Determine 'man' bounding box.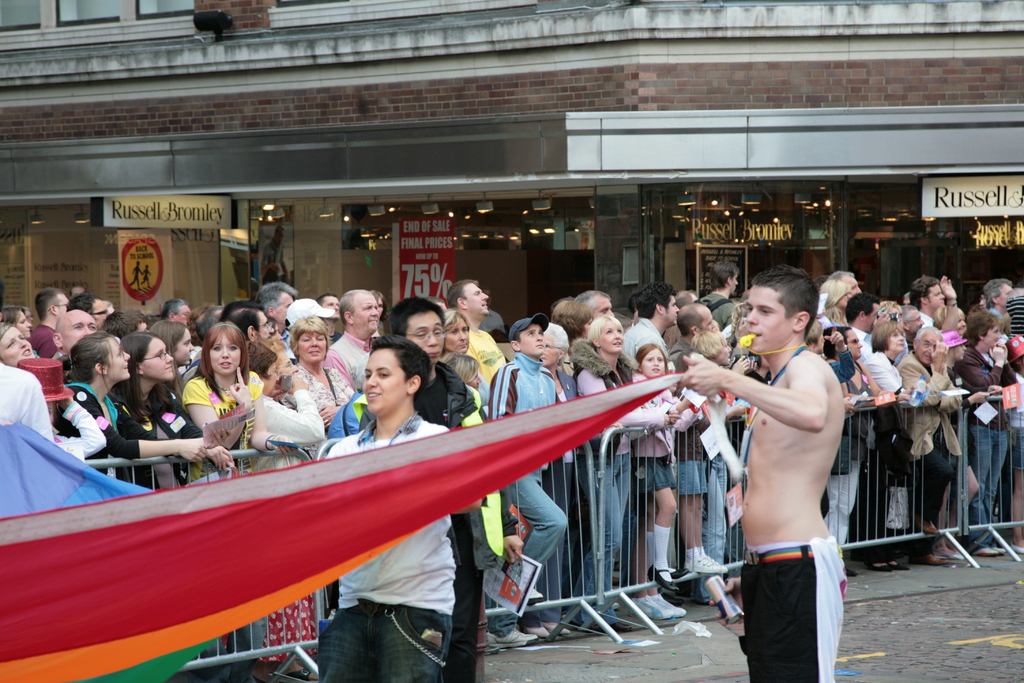
Determined: locate(912, 274, 947, 329).
